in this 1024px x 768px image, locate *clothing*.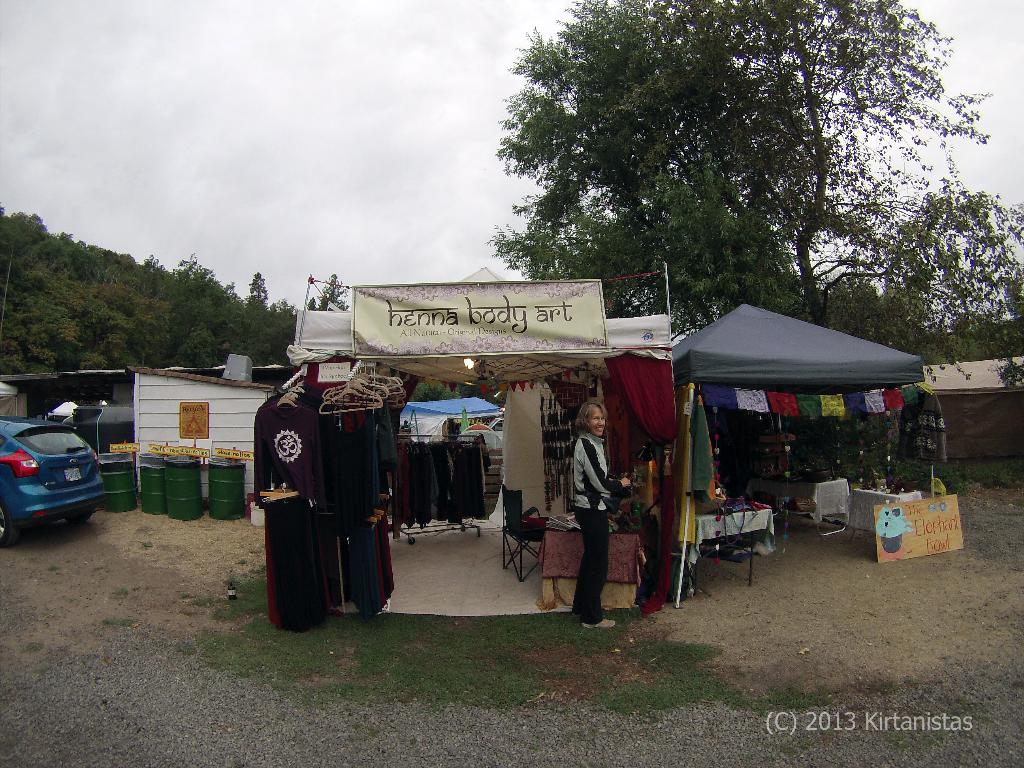
Bounding box: left=671, top=404, right=721, bottom=545.
